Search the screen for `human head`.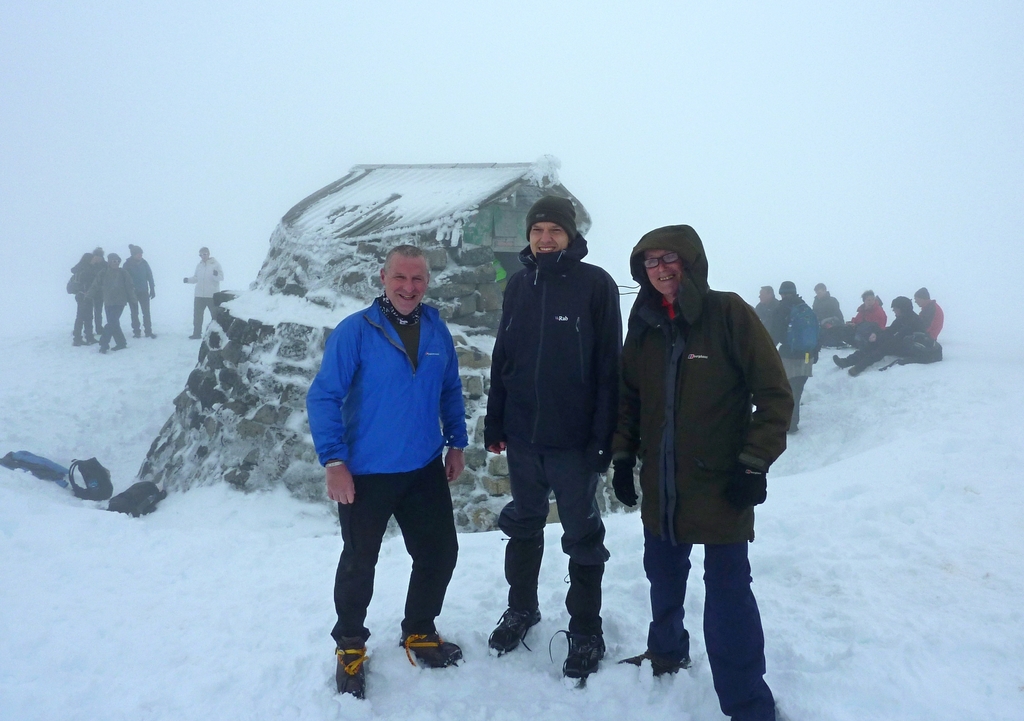
Found at <region>813, 281, 828, 297</region>.
